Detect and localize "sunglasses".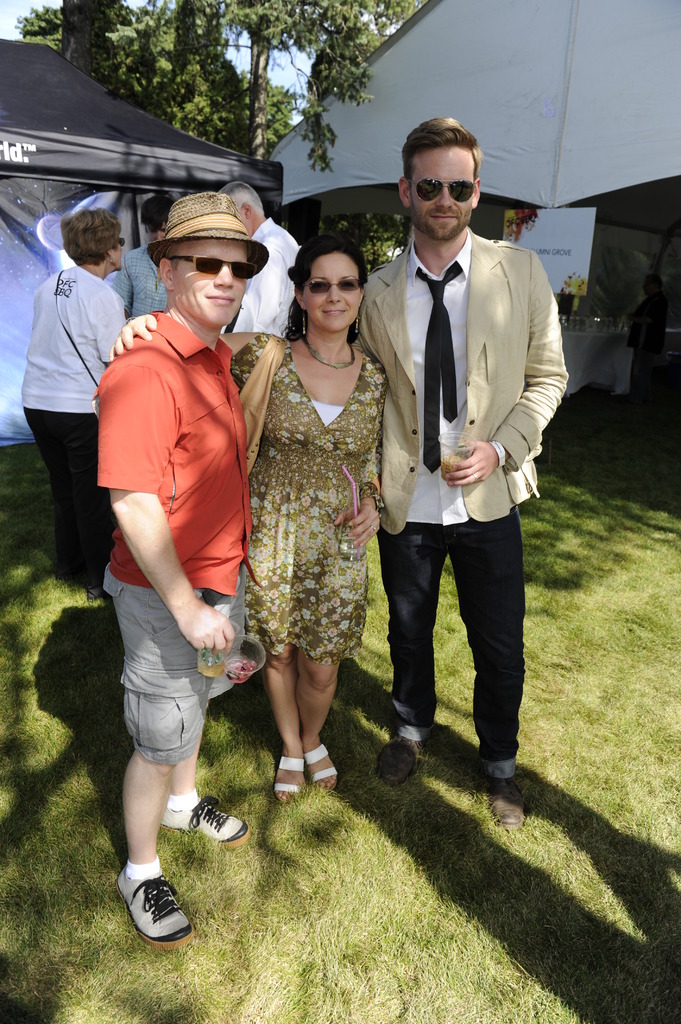
Localized at <region>301, 279, 362, 293</region>.
